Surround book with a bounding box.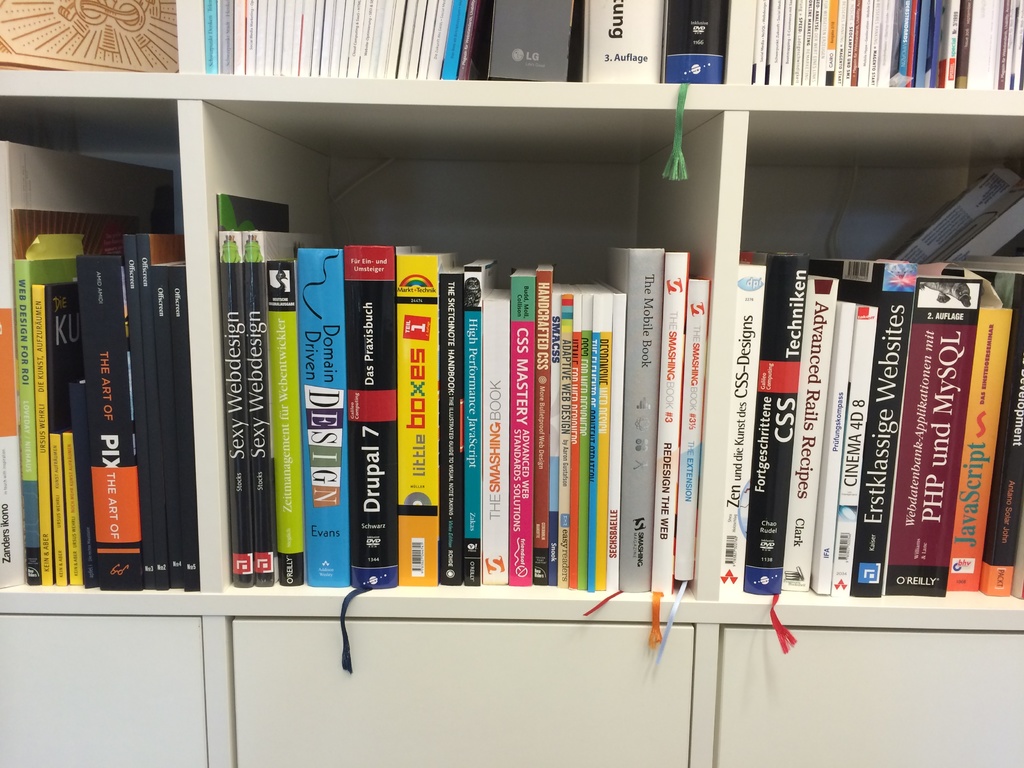
<region>656, 273, 709, 664</region>.
